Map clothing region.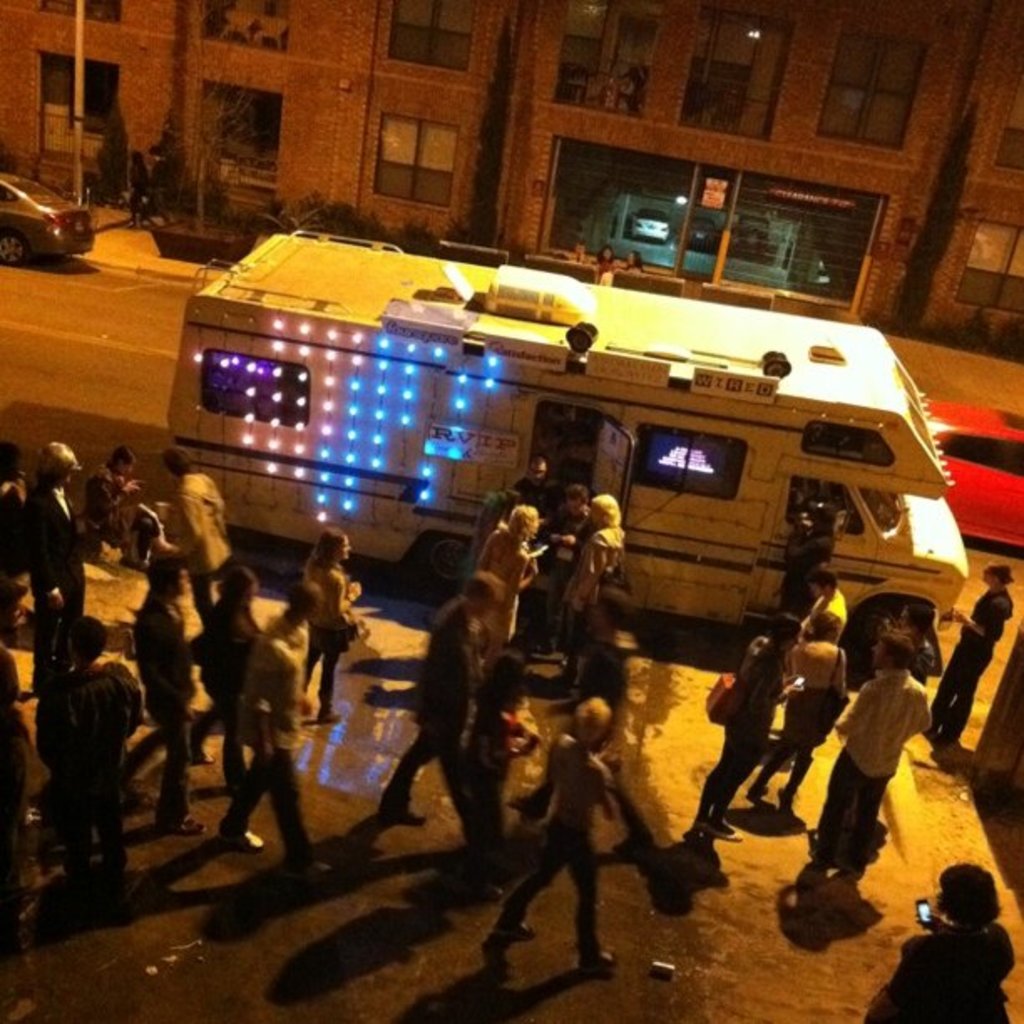
Mapped to detection(18, 480, 89, 621).
